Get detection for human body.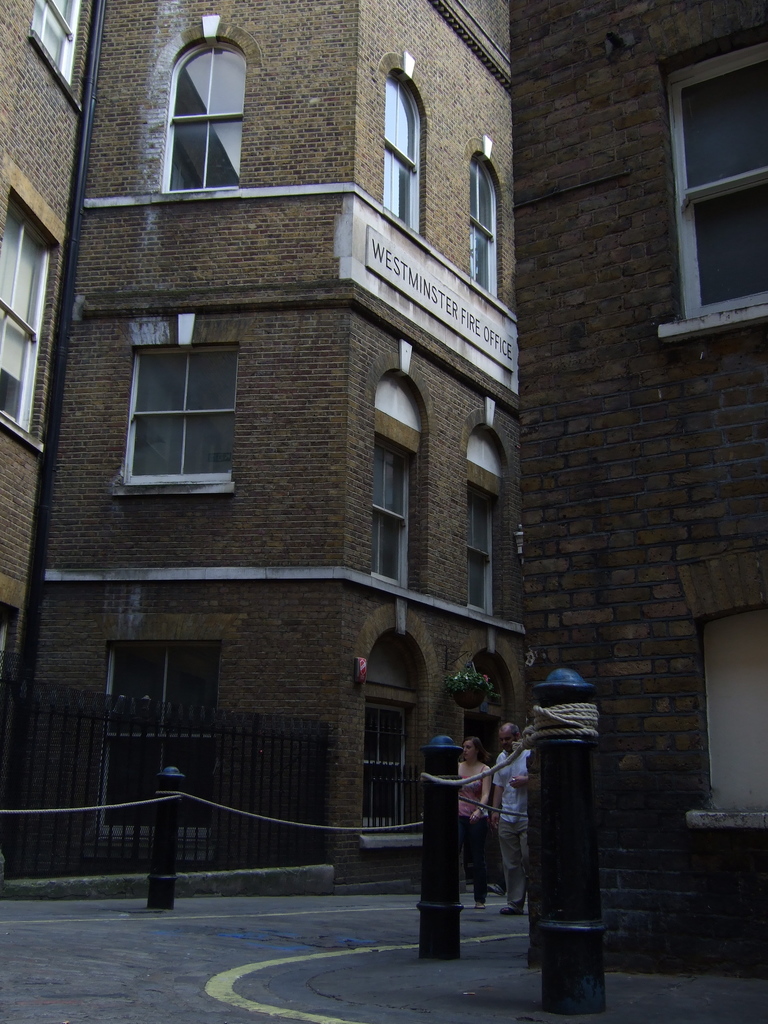
Detection: (451, 758, 491, 907).
